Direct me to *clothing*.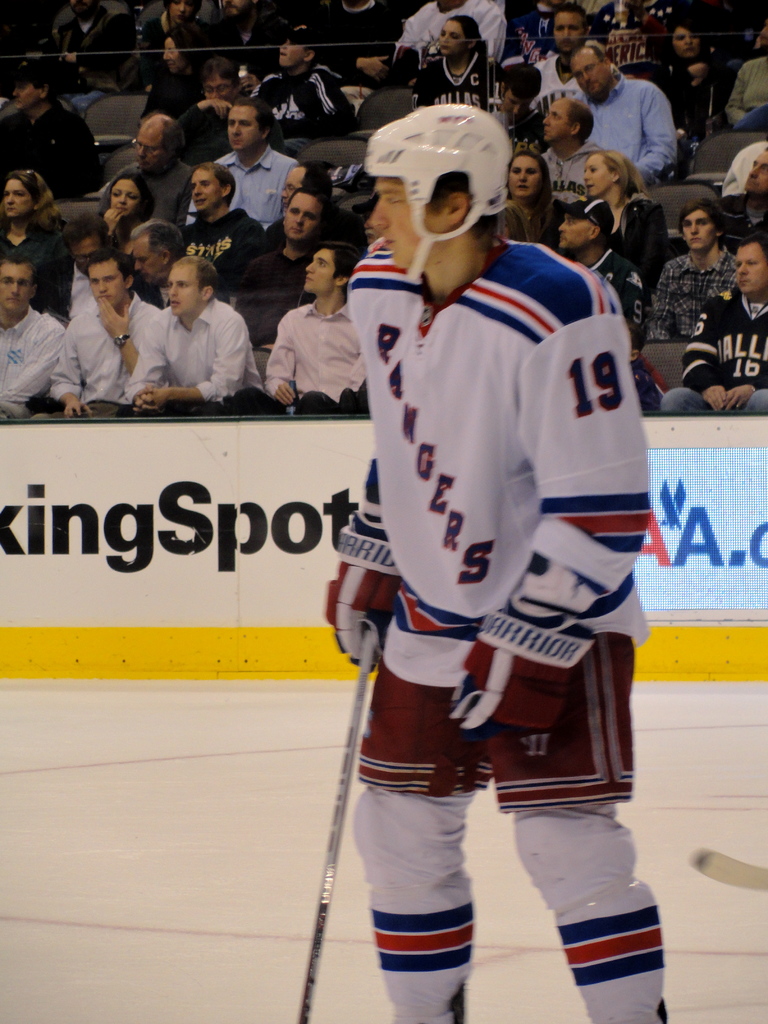
Direction: (x1=205, y1=17, x2=286, y2=75).
